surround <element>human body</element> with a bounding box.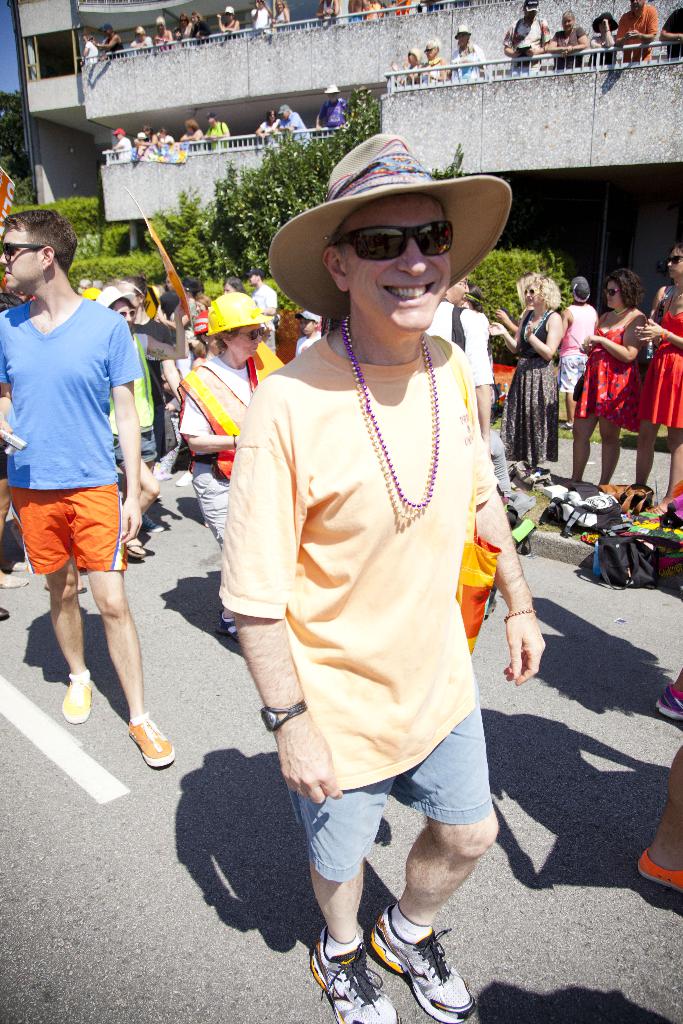
bbox=(163, 280, 292, 648).
